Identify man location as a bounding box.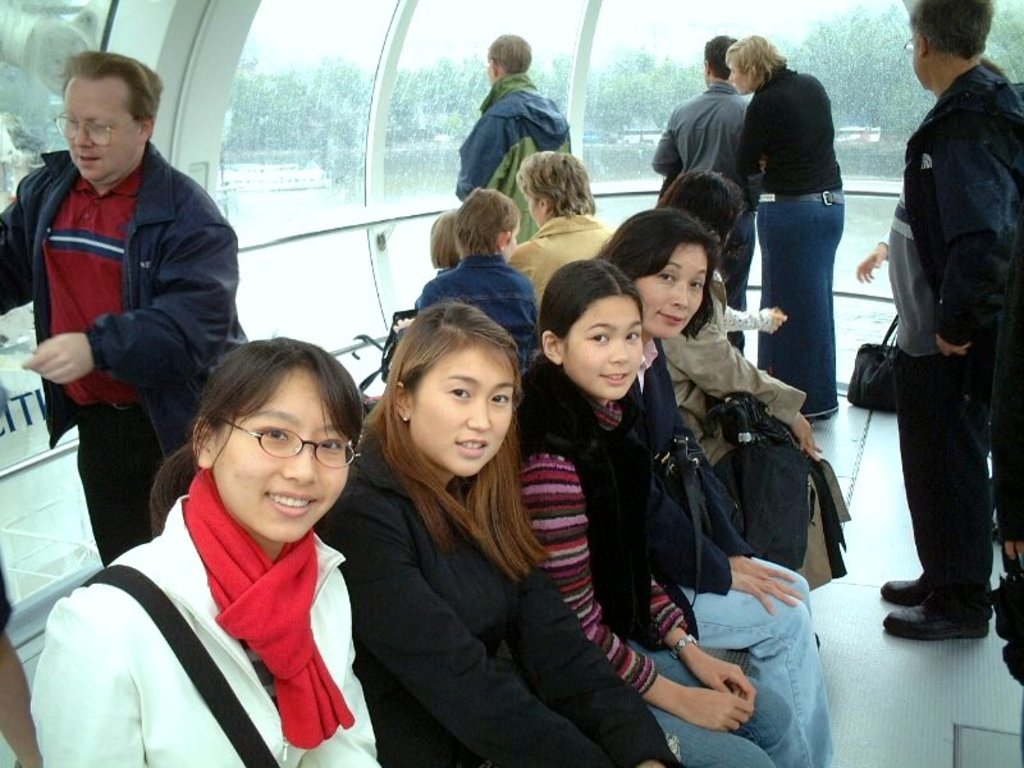
<box>0,58,270,599</box>.
